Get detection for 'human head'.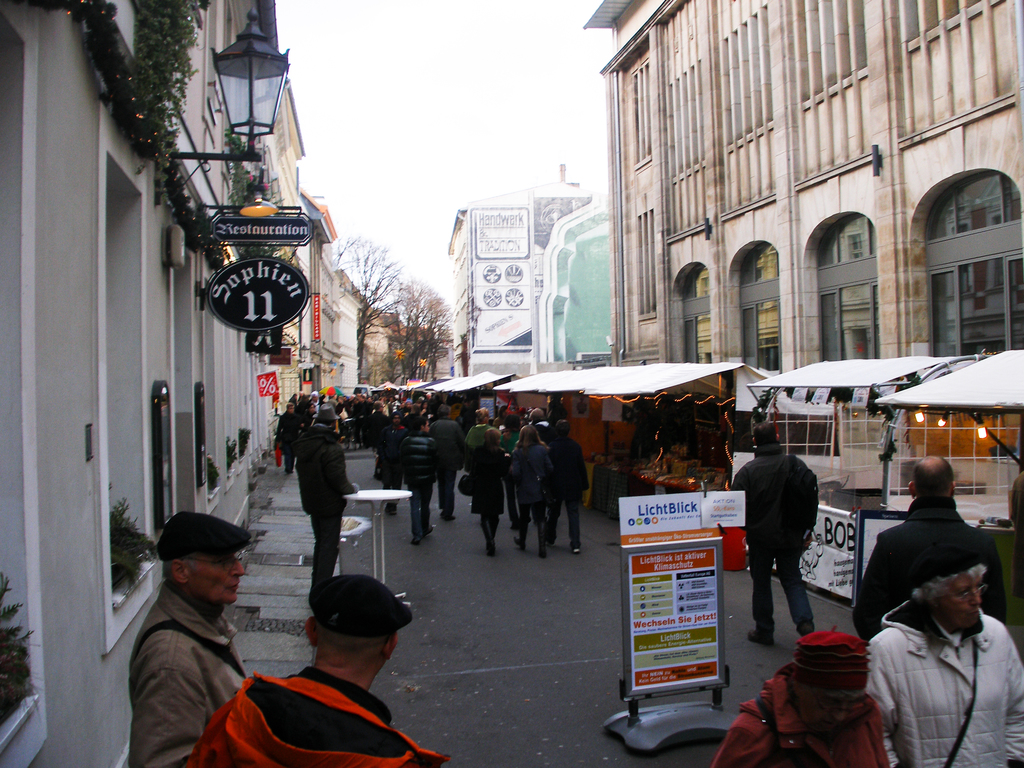
Detection: 287:404:296:415.
